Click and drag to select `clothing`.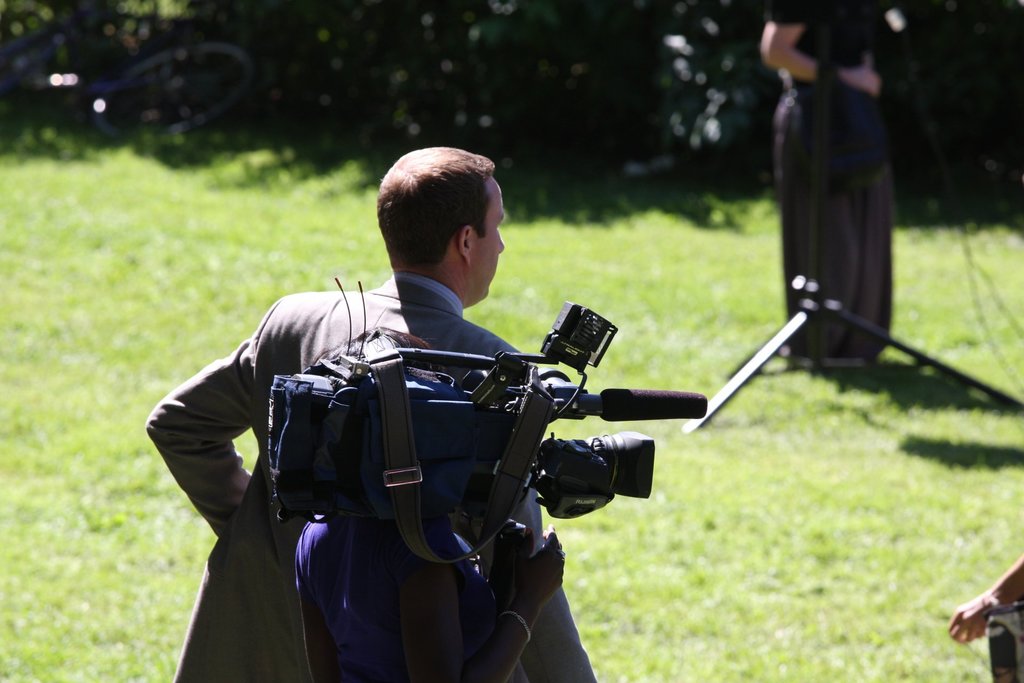
Selection: 296,514,497,682.
